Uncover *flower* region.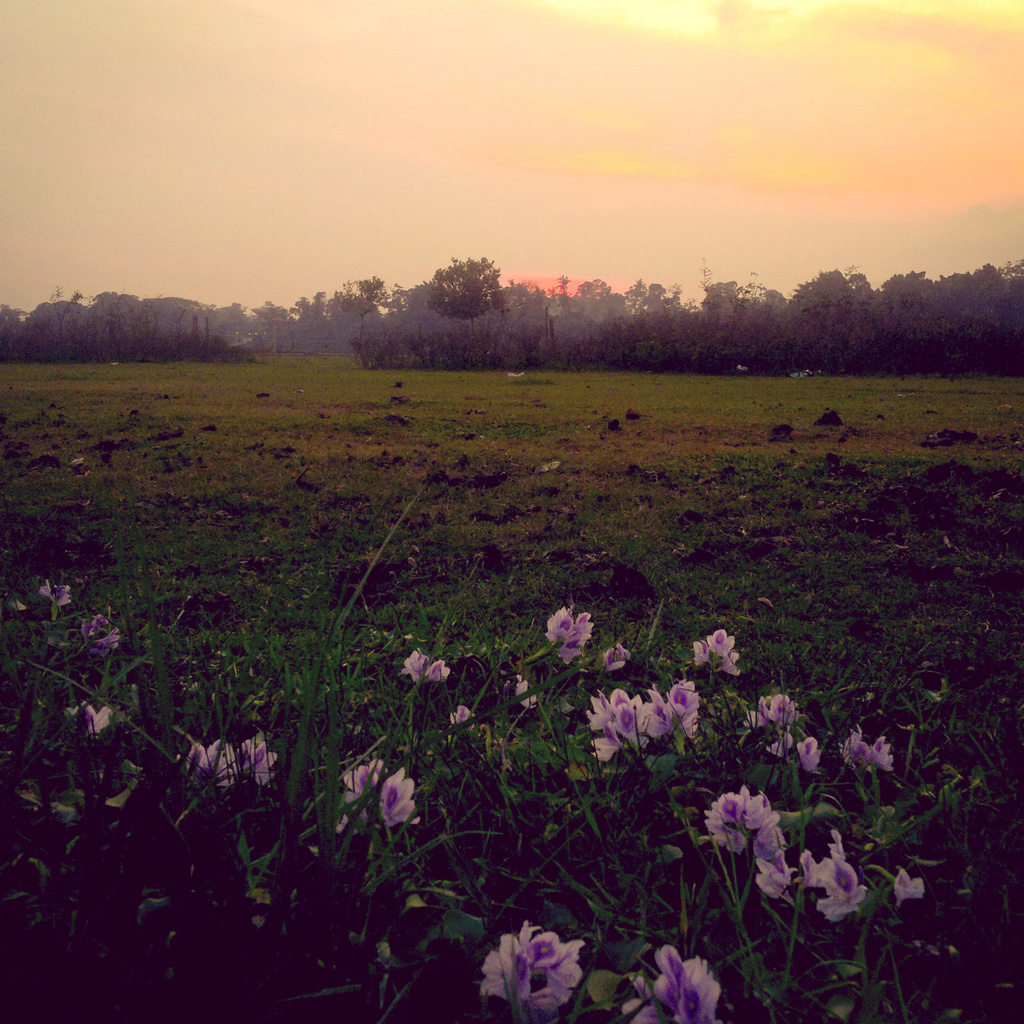
Uncovered: rect(35, 576, 70, 615).
